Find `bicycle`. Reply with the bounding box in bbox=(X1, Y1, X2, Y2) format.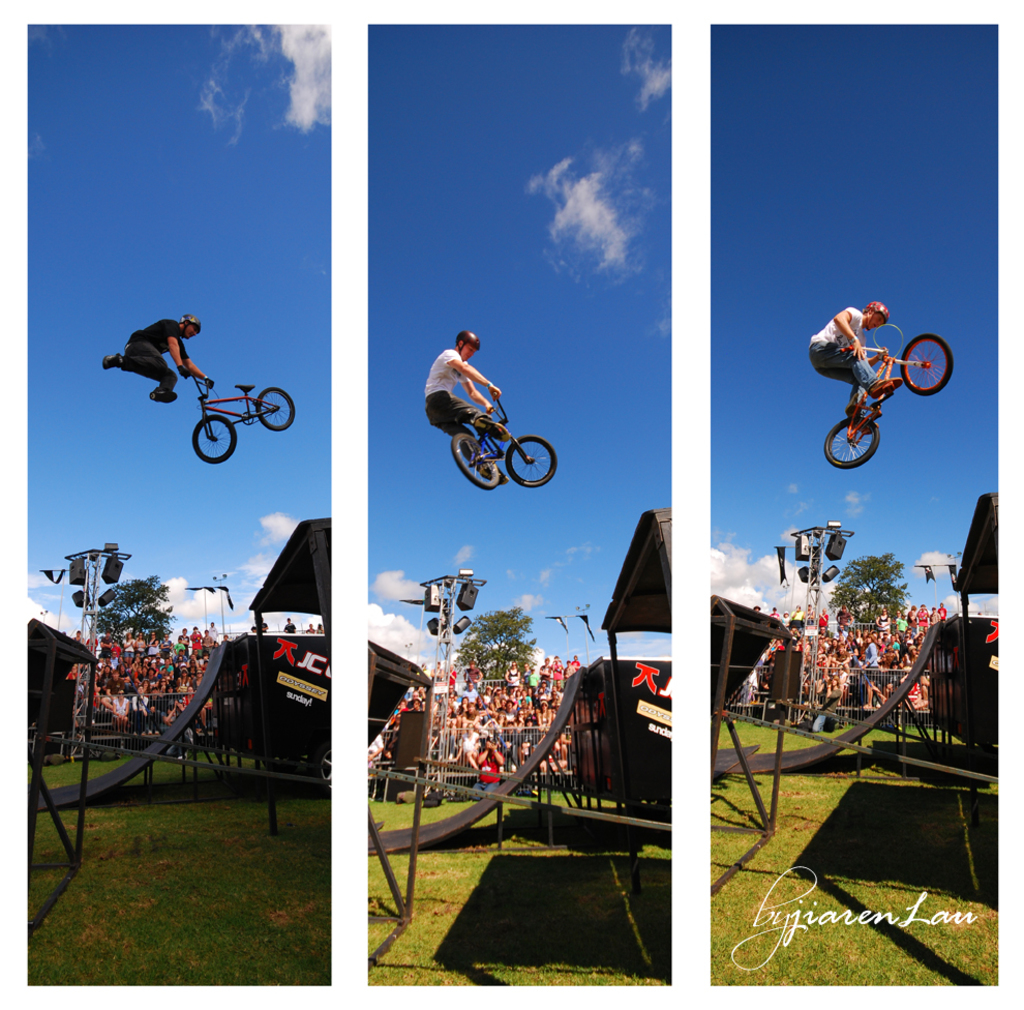
bbox=(441, 391, 560, 495).
